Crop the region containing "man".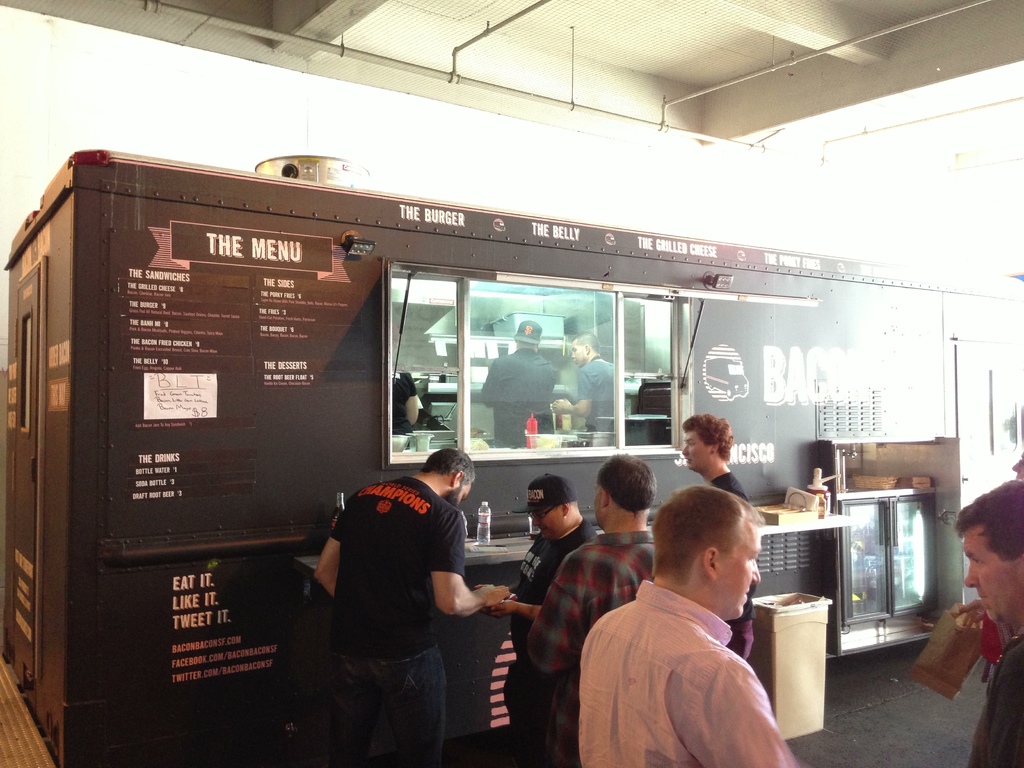
Crop region: [553, 332, 616, 433].
